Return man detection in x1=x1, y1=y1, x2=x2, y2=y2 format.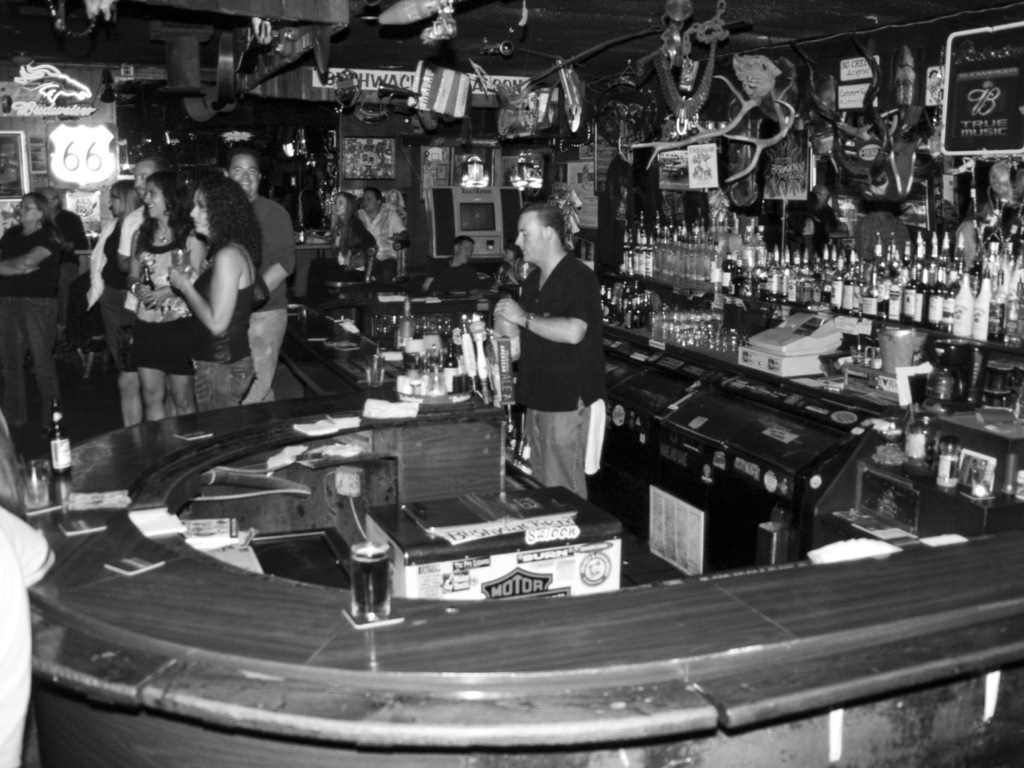
x1=217, y1=148, x2=297, y2=410.
